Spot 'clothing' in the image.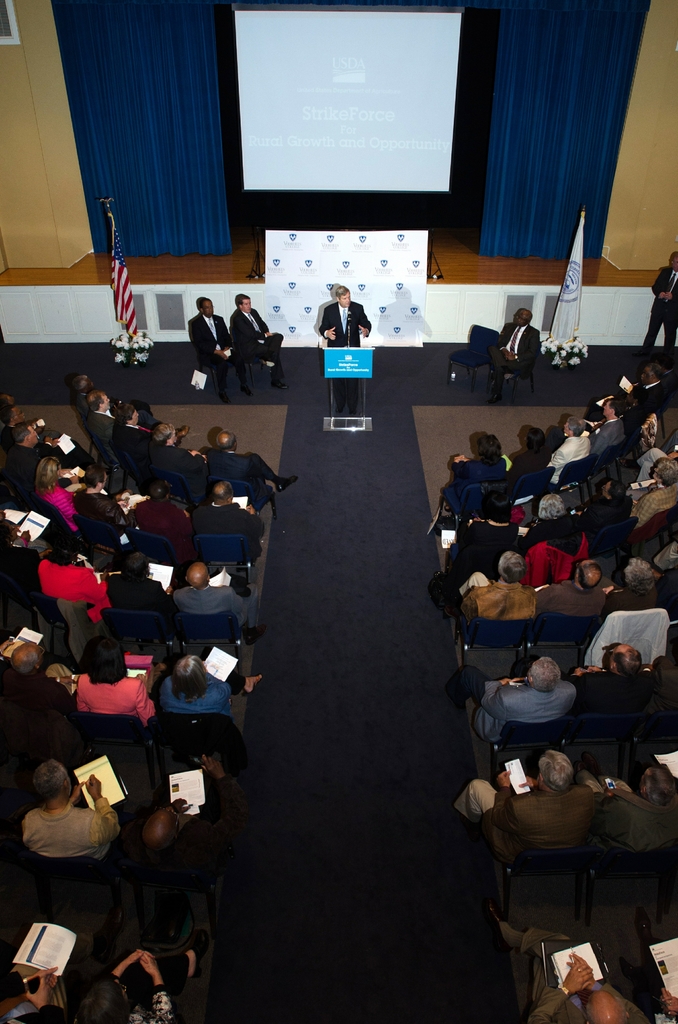
'clothing' found at crop(573, 769, 677, 853).
